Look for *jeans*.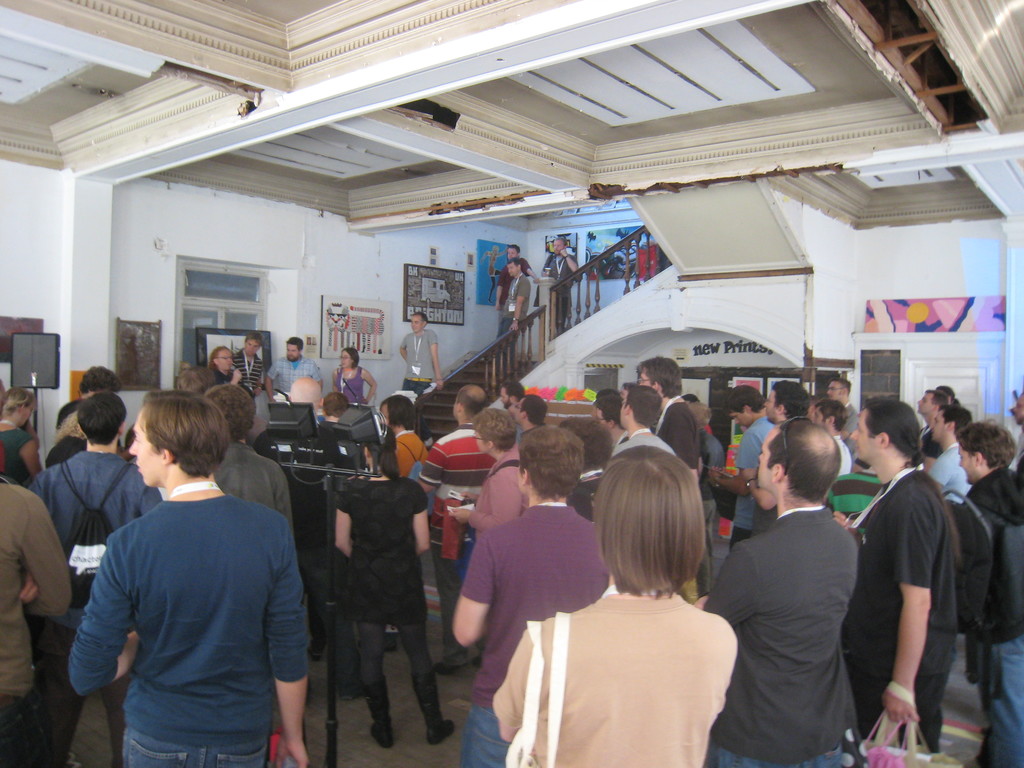
Found: x1=707 y1=735 x2=852 y2=765.
